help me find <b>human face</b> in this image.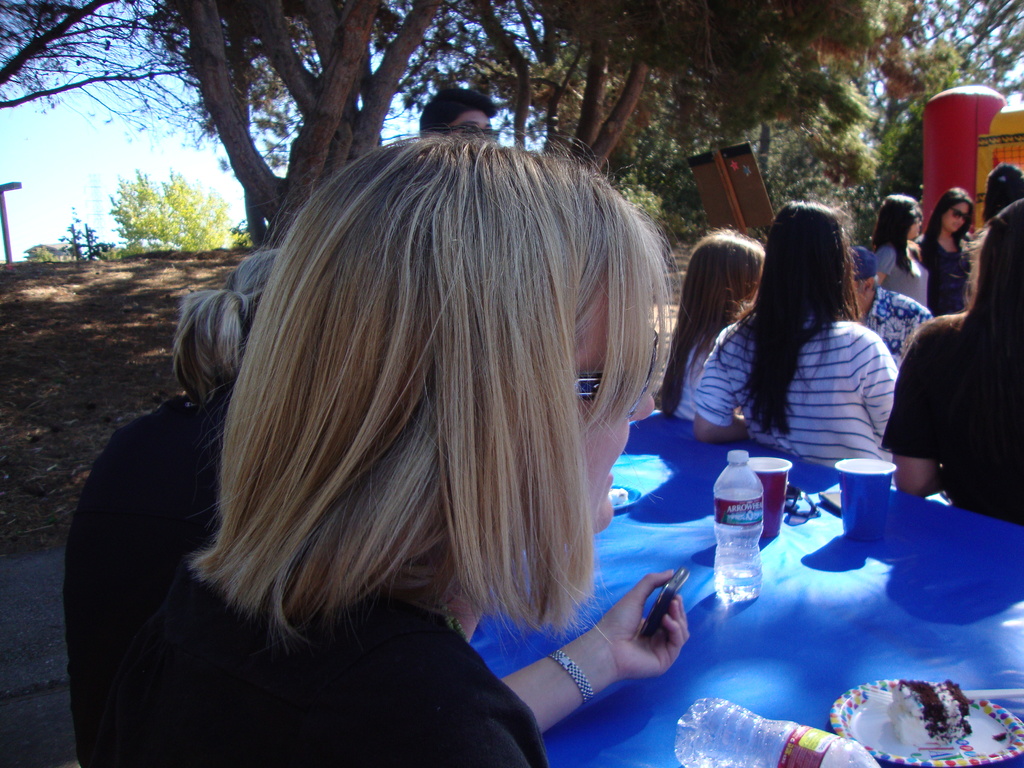
Found it: (942,200,974,233).
